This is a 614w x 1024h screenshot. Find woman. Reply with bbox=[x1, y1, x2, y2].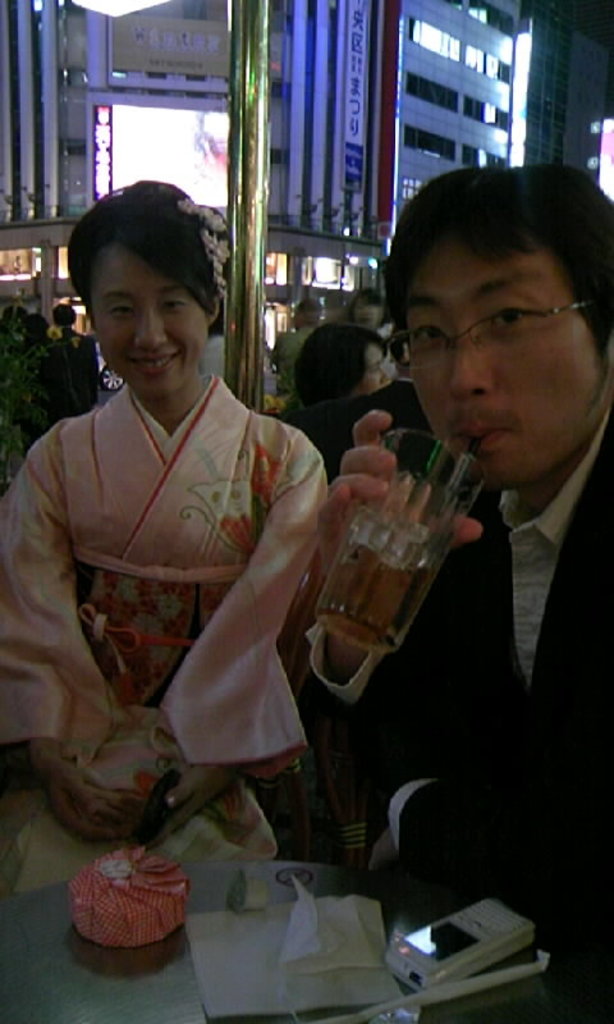
bbox=[15, 159, 347, 884].
